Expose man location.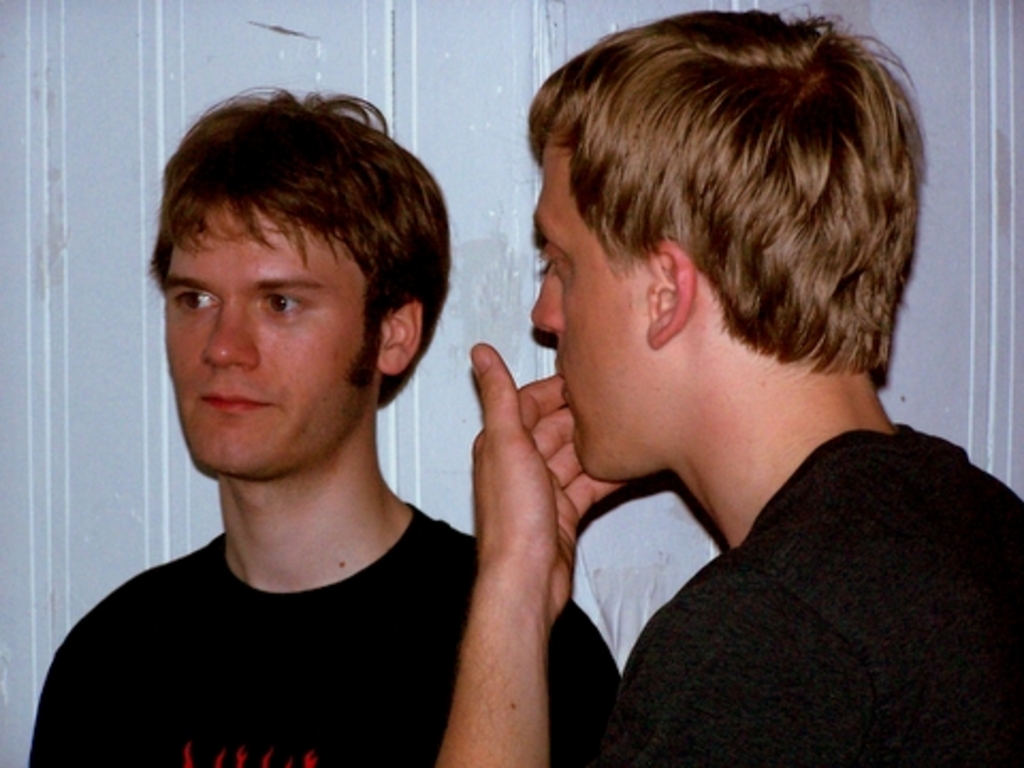
Exposed at 51,70,606,745.
